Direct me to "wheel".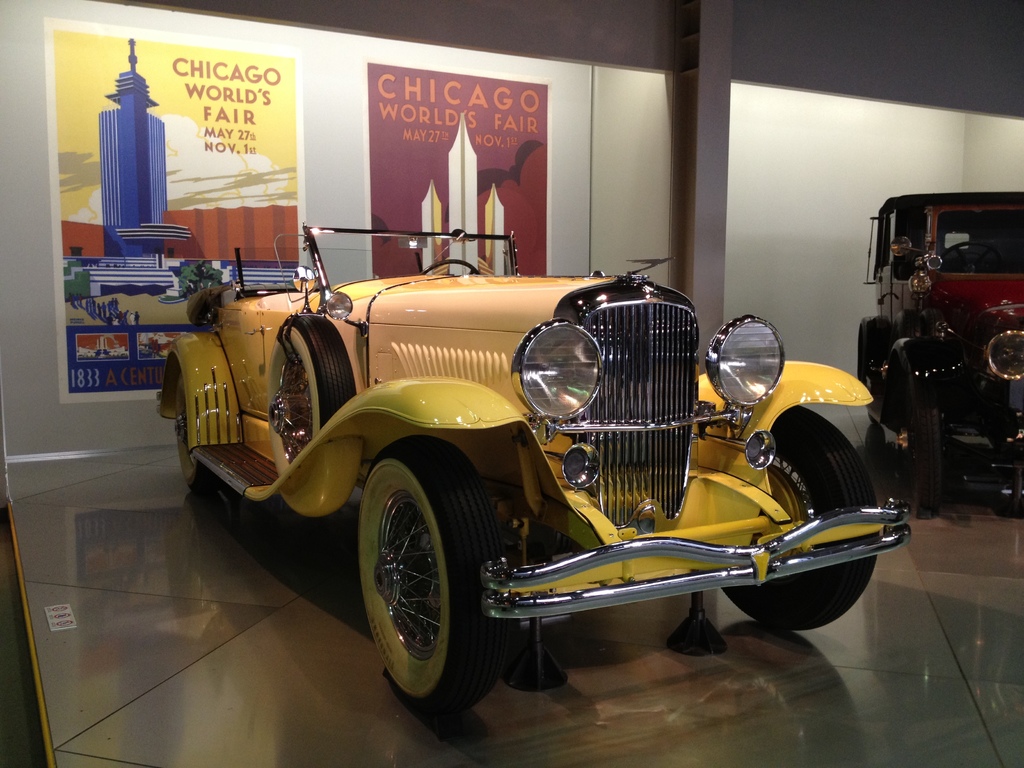
Direction: 354:431:522:717.
